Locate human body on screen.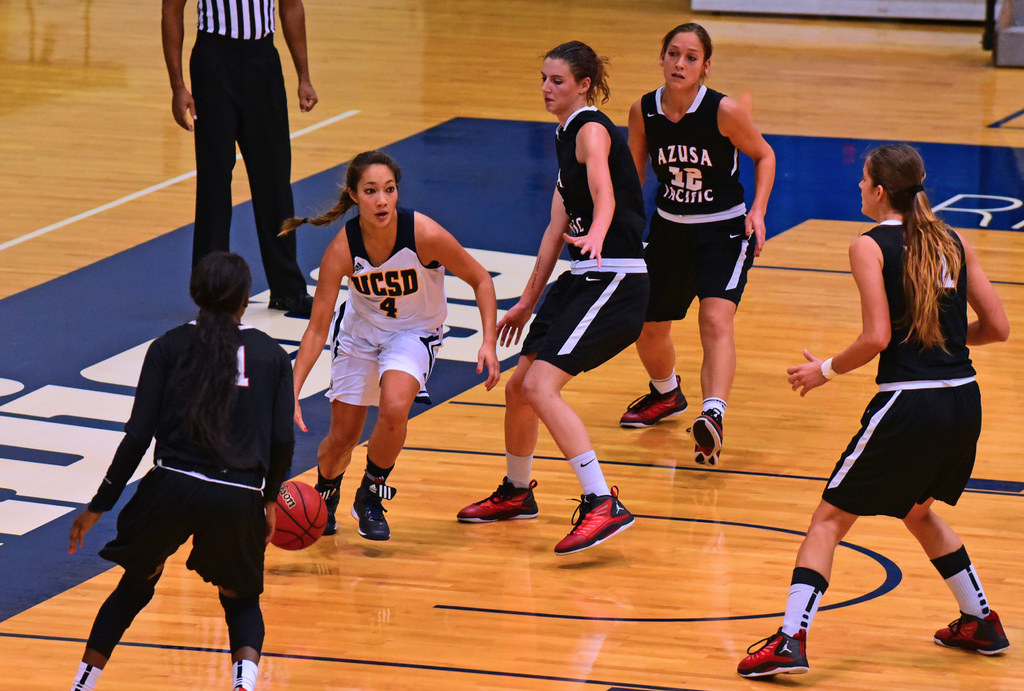
On screen at {"x1": 172, "y1": 0, "x2": 320, "y2": 325}.
